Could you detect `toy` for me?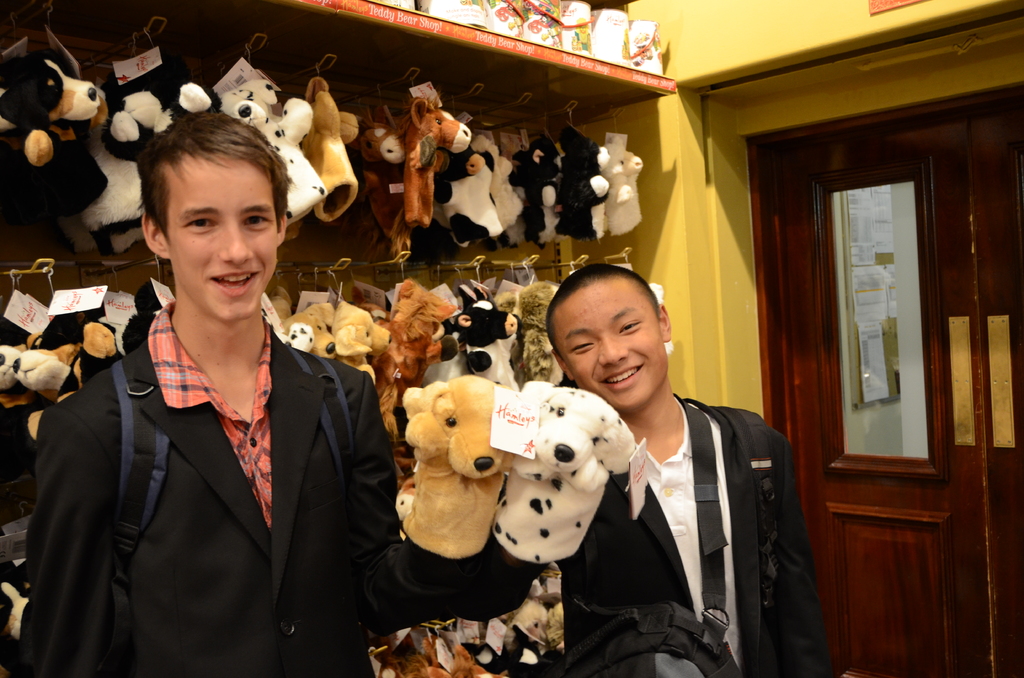
Detection result: box=[446, 636, 502, 677].
